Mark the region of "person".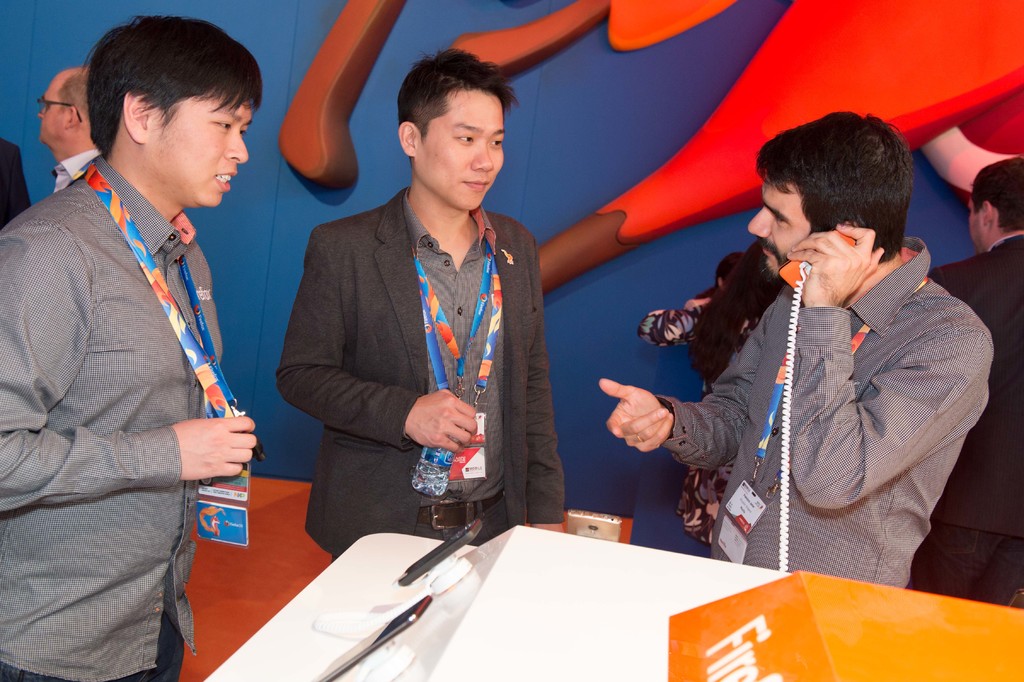
Region: {"x1": 586, "y1": 113, "x2": 996, "y2": 589}.
